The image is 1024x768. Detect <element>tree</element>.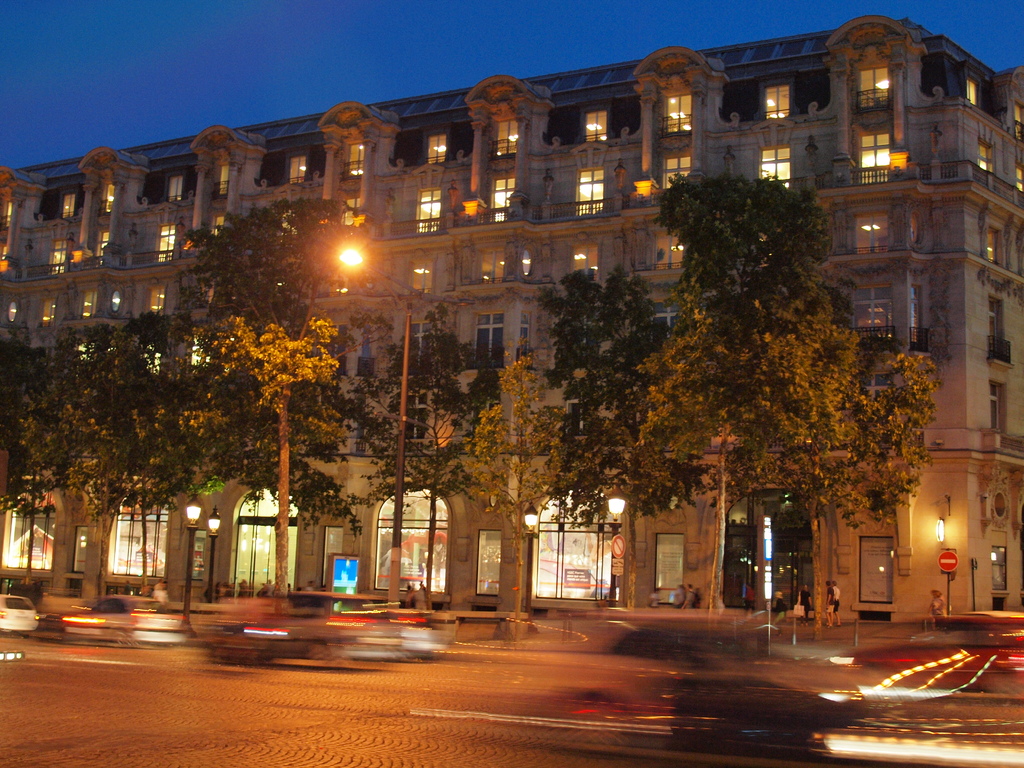
Detection: pyautogui.locateOnScreen(519, 261, 730, 616).
